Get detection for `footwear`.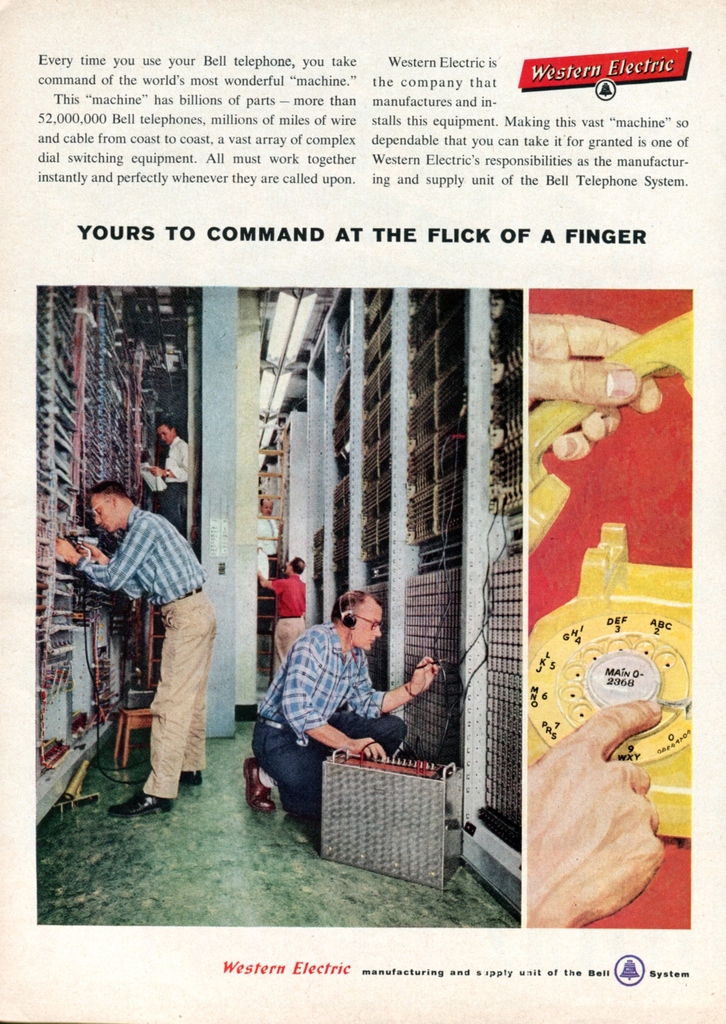
Detection: (109,791,170,817).
